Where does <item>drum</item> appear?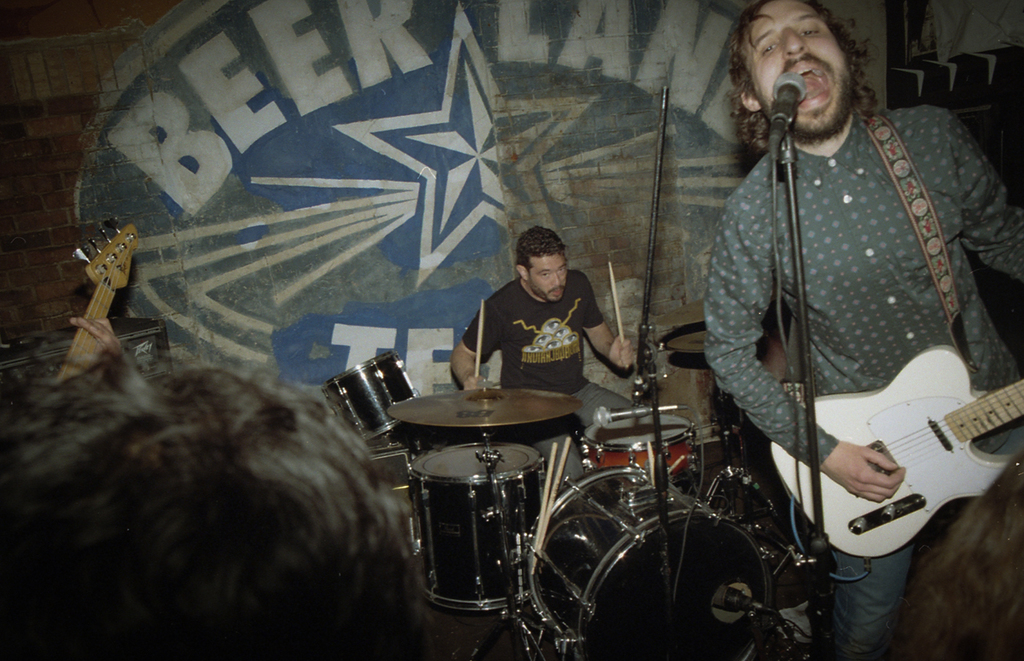
Appears at [406,443,544,611].
